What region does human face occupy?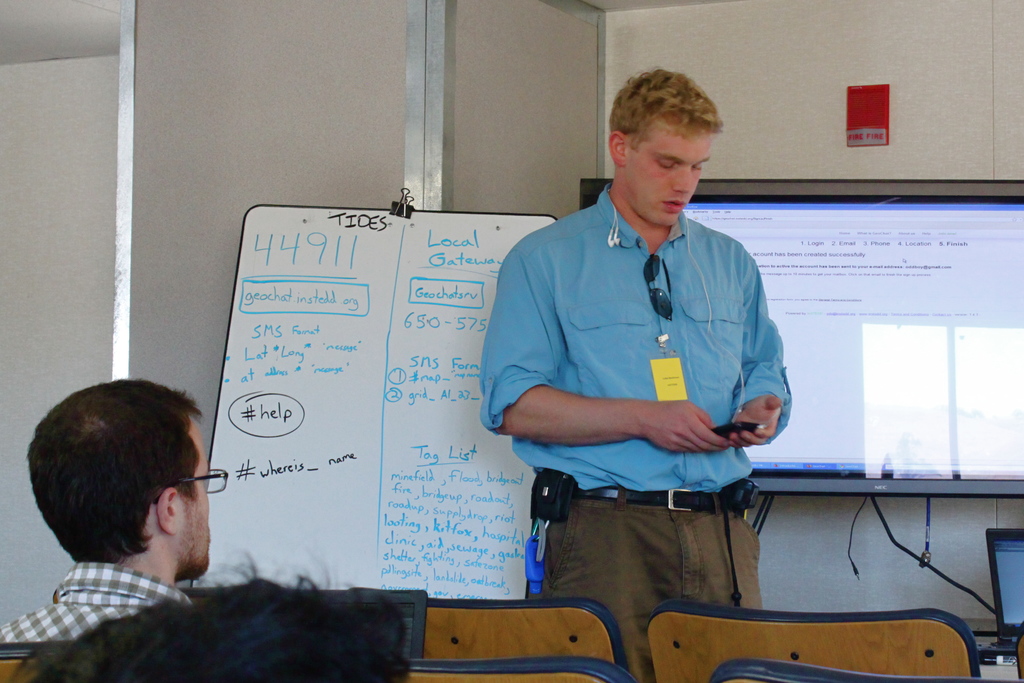
{"x1": 173, "y1": 426, "x2": 210, "y2": 573}.
